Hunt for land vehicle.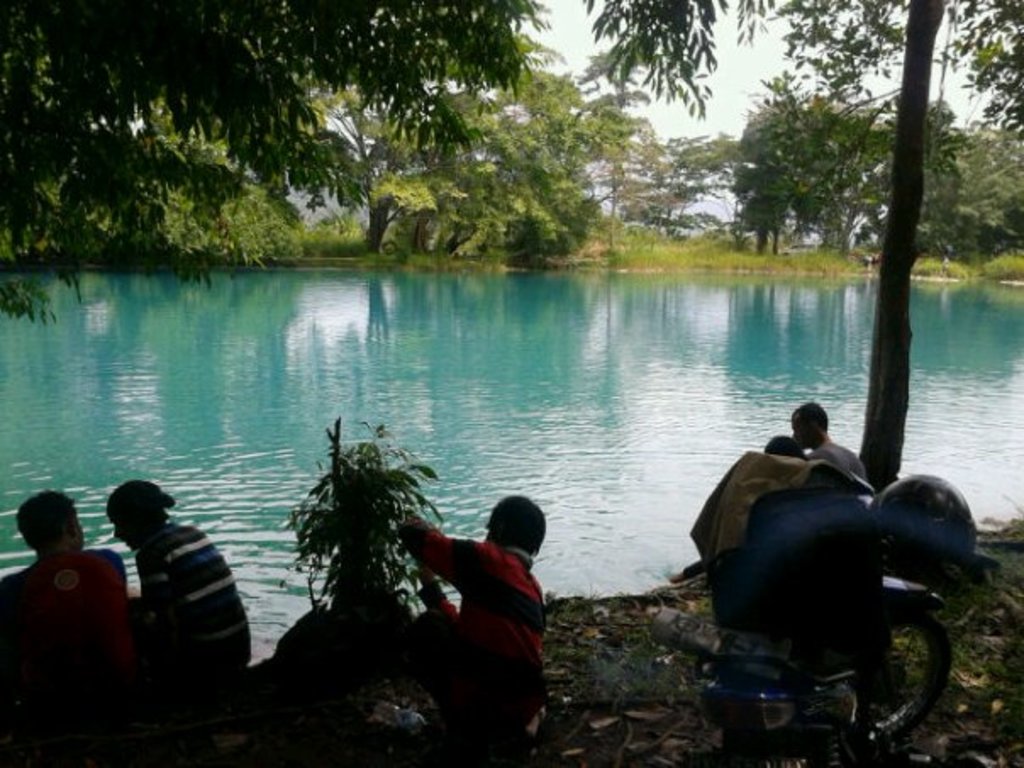
Hunted down at region(676, 461, 960, 749).
